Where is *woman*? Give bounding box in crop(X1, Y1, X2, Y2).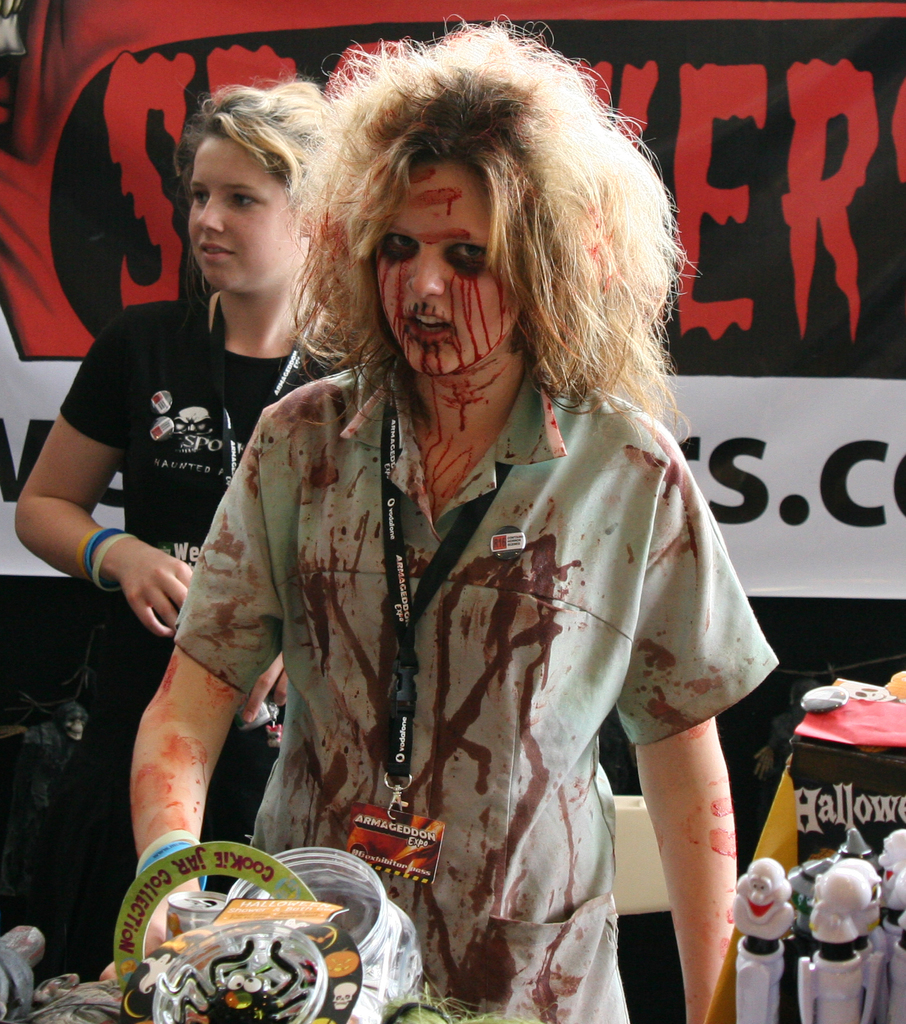
crop(85, 1, 775, 1023).
